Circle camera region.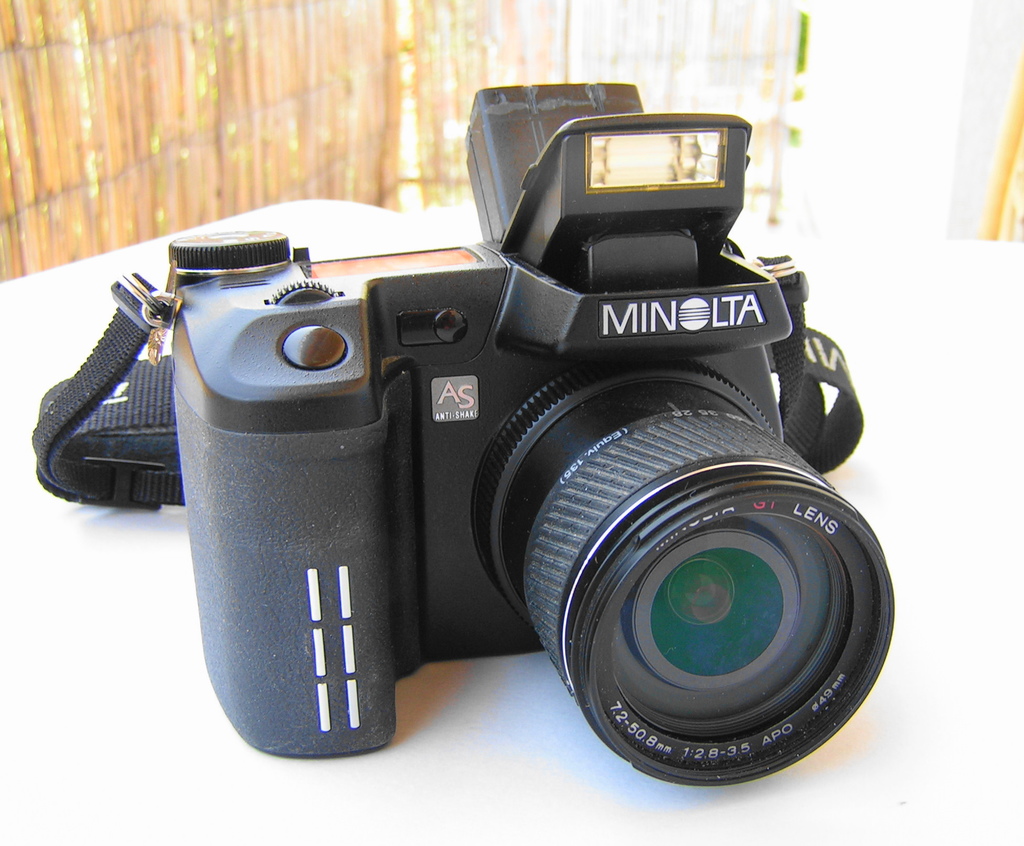
Region: Rect(168, 106, 900, 786).
